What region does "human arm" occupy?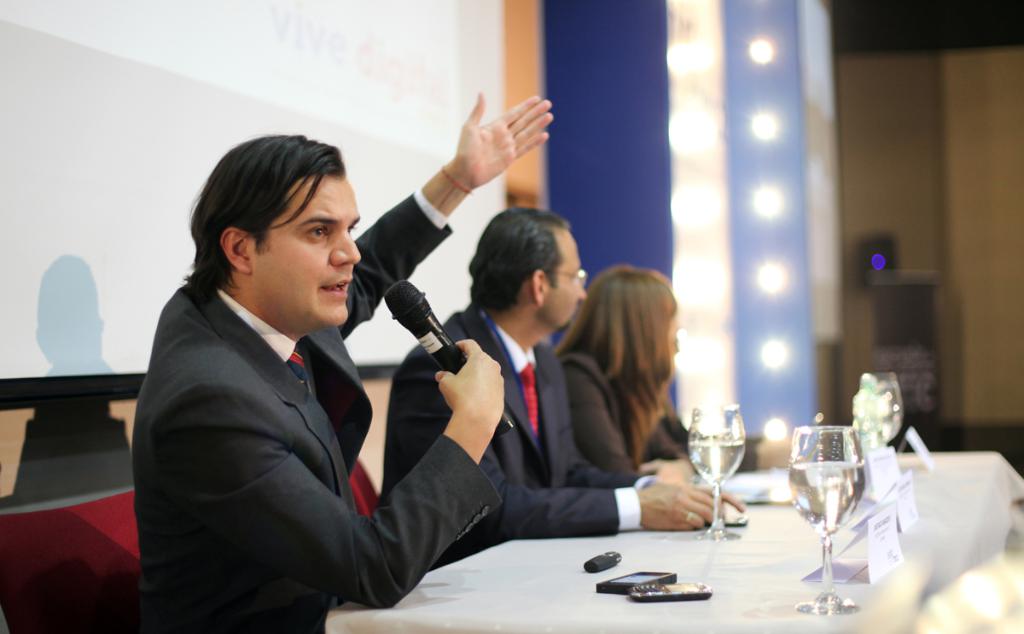
<box>146,332,509,615</box>.
